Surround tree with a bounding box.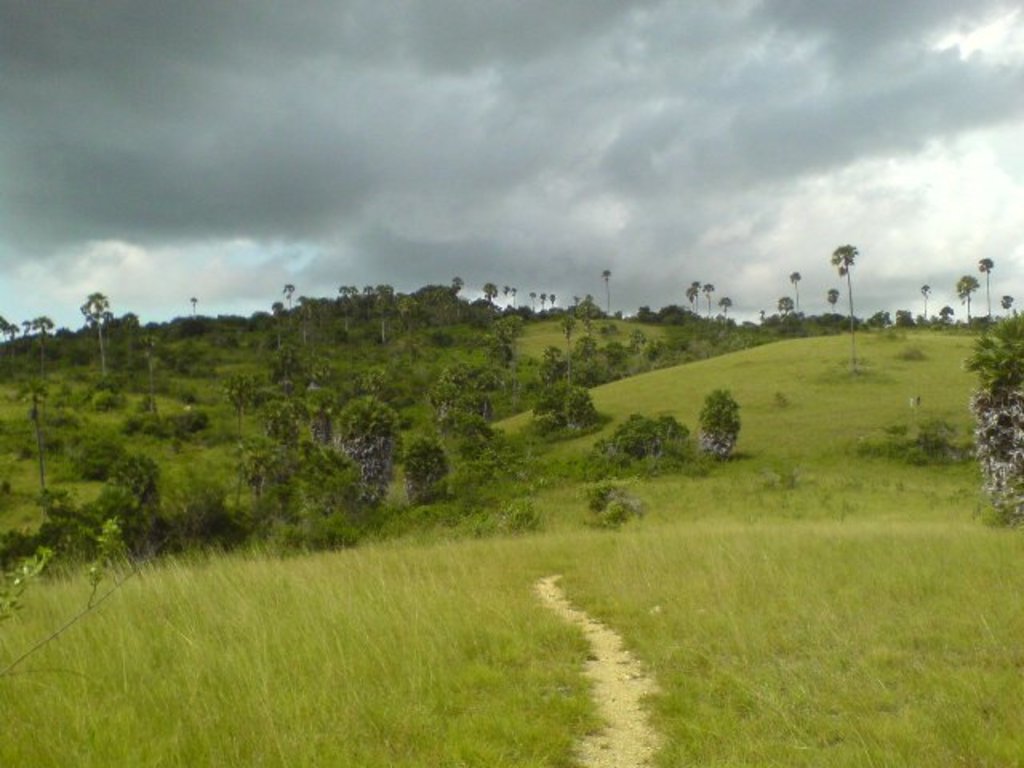
locate(558, 307, 581, 395).
